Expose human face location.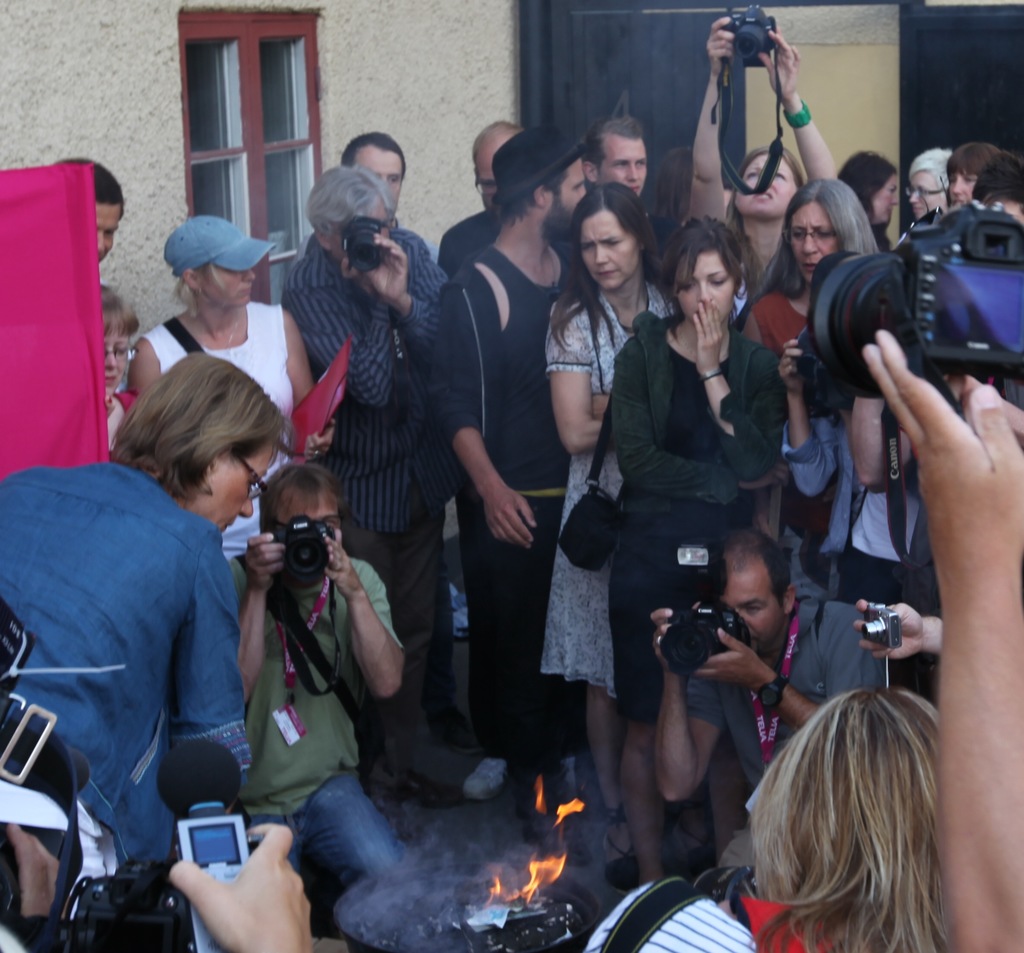
Exposed at [x1=95, y1=202, x2=125, y2=263].
